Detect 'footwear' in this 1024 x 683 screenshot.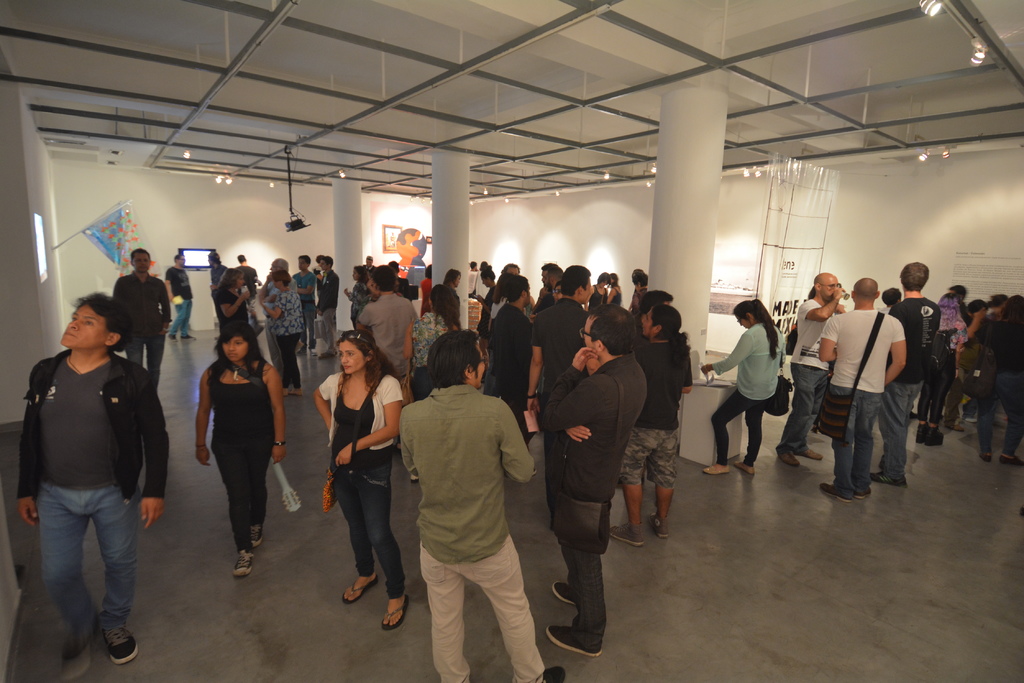
Detection: select_region(182, 331, 193, 344).
